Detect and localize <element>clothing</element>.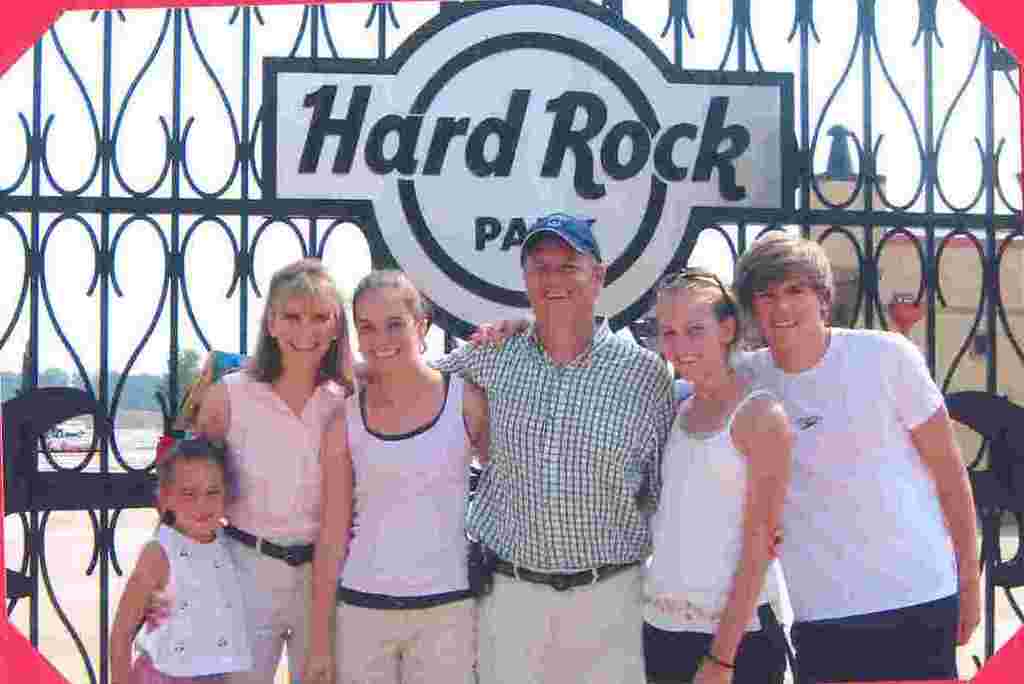
Localized at (436, 320, 687, 683).
